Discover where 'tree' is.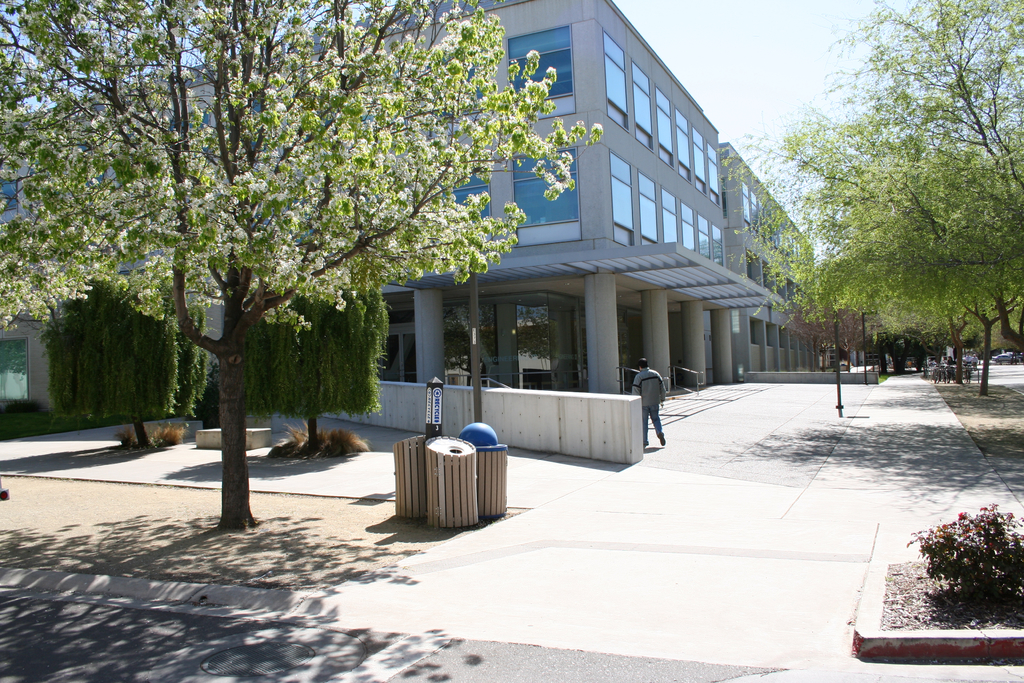
Discovered at (33,270,207,458).
